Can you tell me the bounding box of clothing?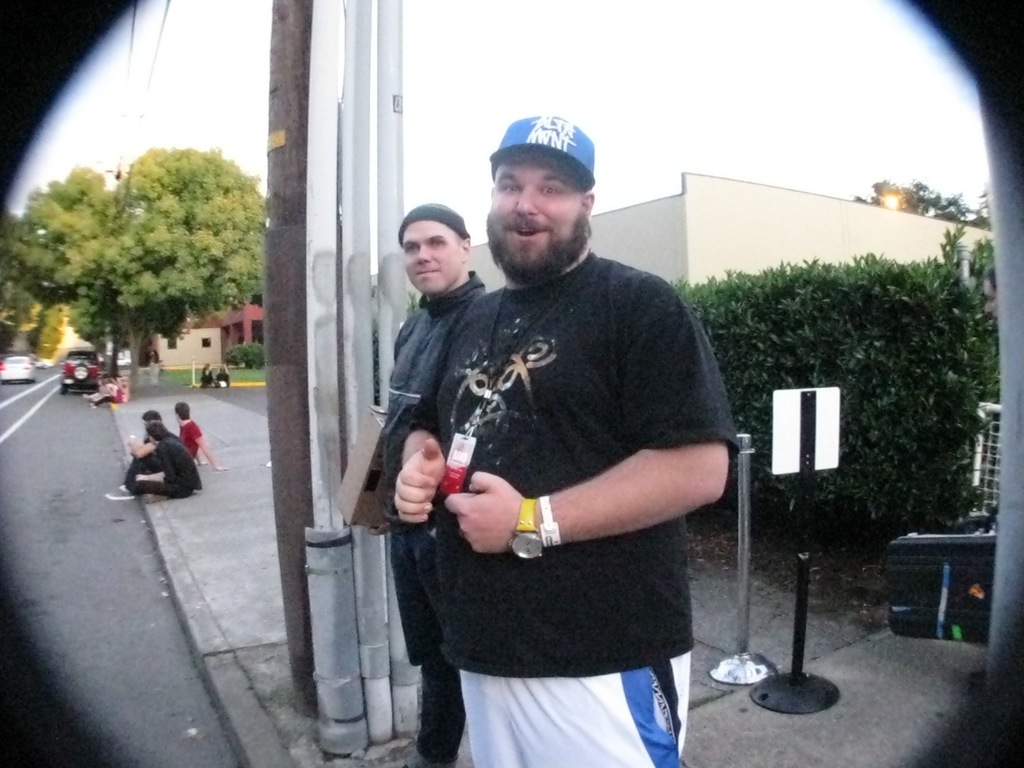
select_region(133, 436, 202, 498).
